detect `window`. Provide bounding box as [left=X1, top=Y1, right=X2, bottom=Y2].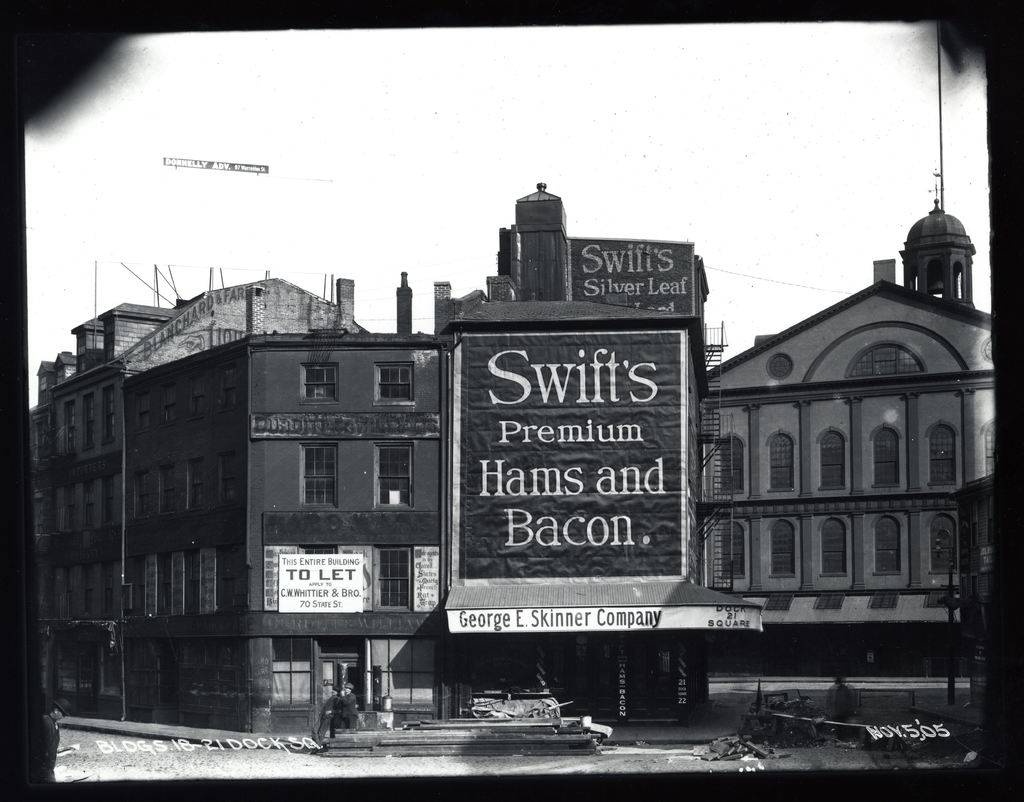
[left=372, top=547, right=415, bottom=611].
